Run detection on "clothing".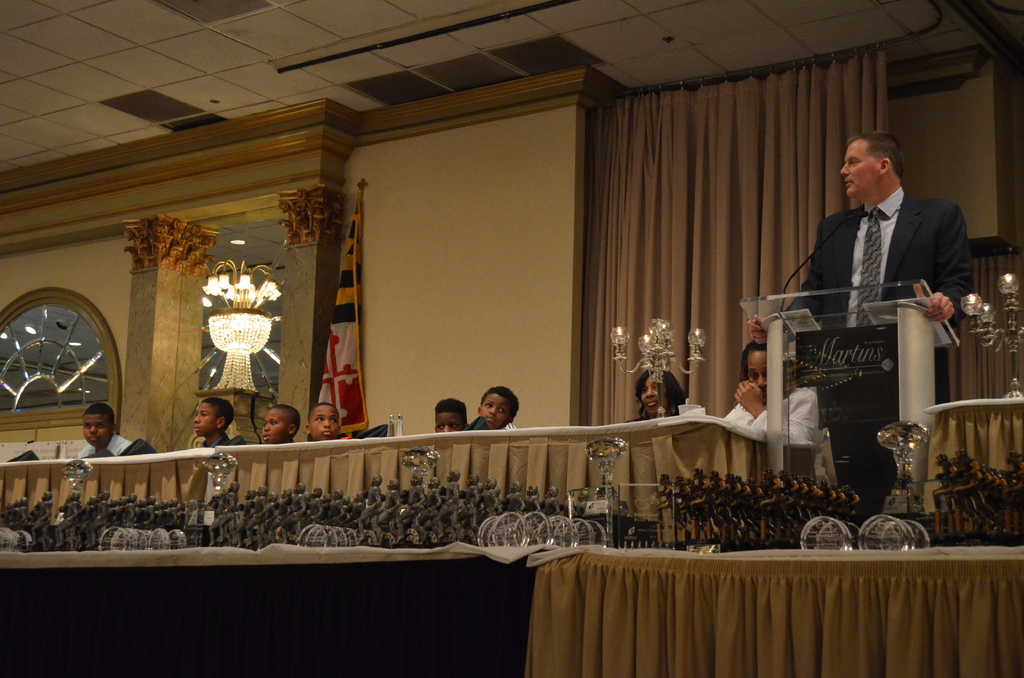
Result: bbox(780, 182, 977, 512).
